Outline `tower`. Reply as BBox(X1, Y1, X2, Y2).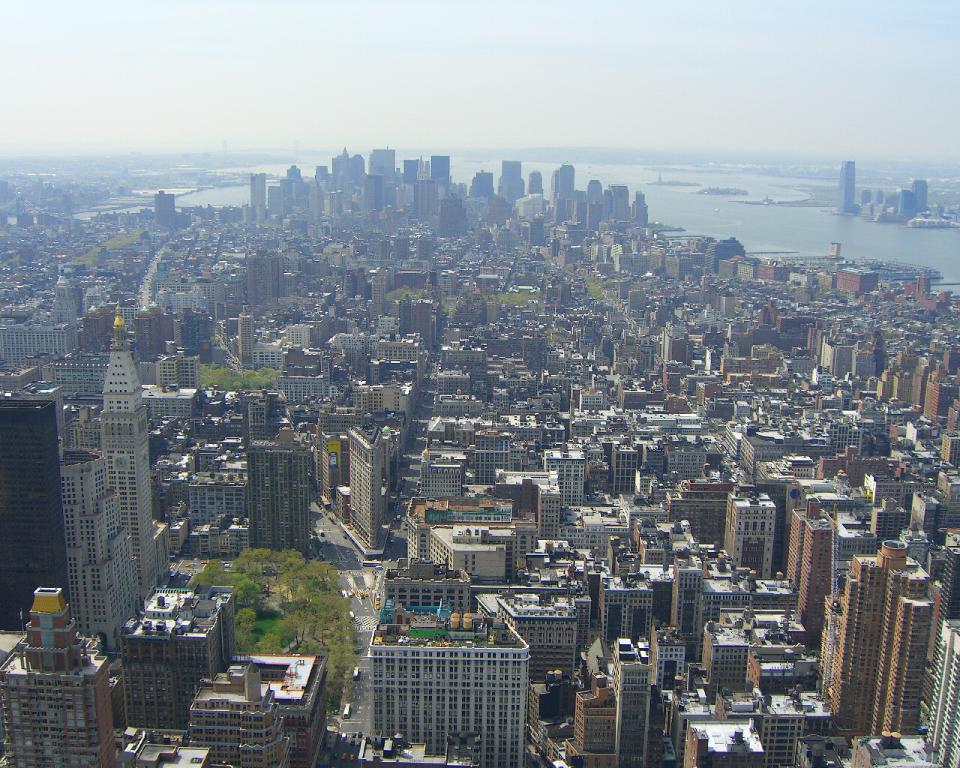
BBox(524, 167, 547, 193).
